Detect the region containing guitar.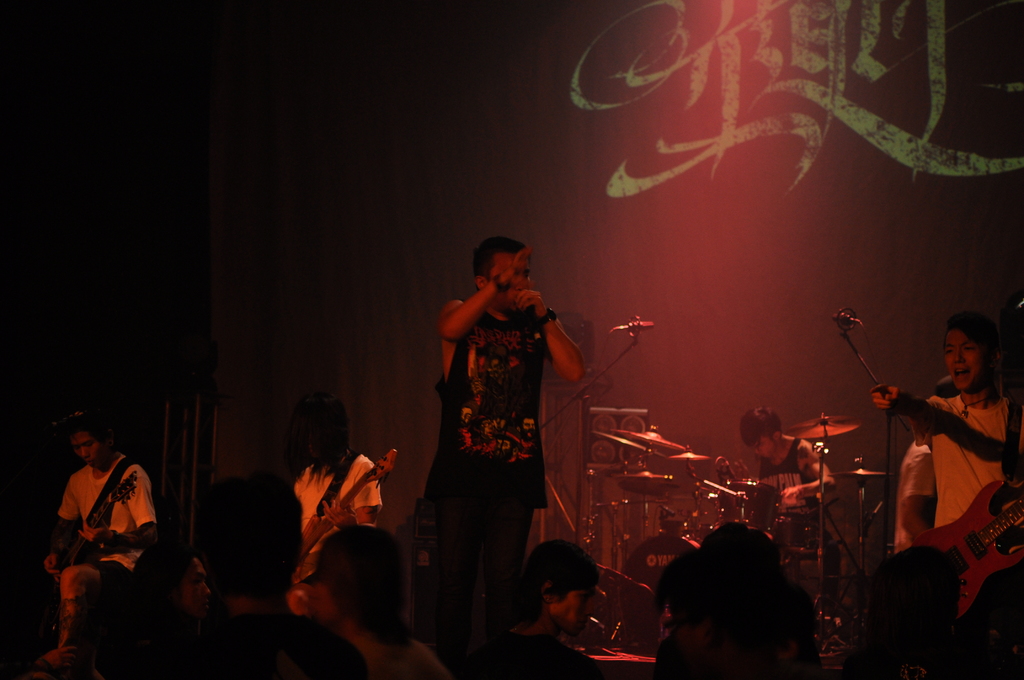
BBox(909, 459, 1023, 622).
